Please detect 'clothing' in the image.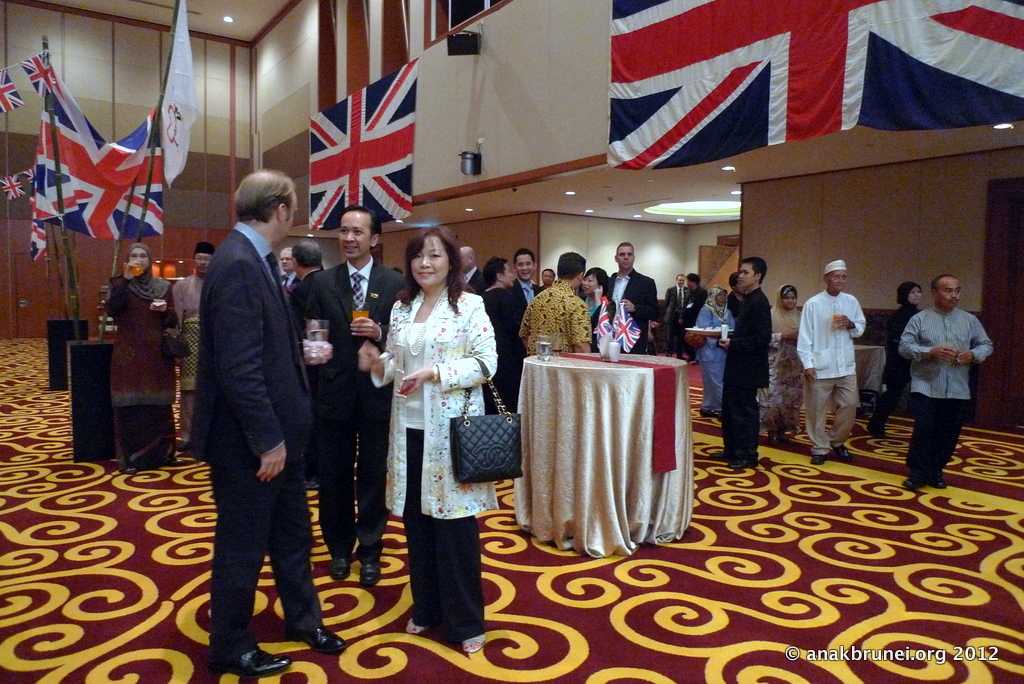
[666,271,686,348].
